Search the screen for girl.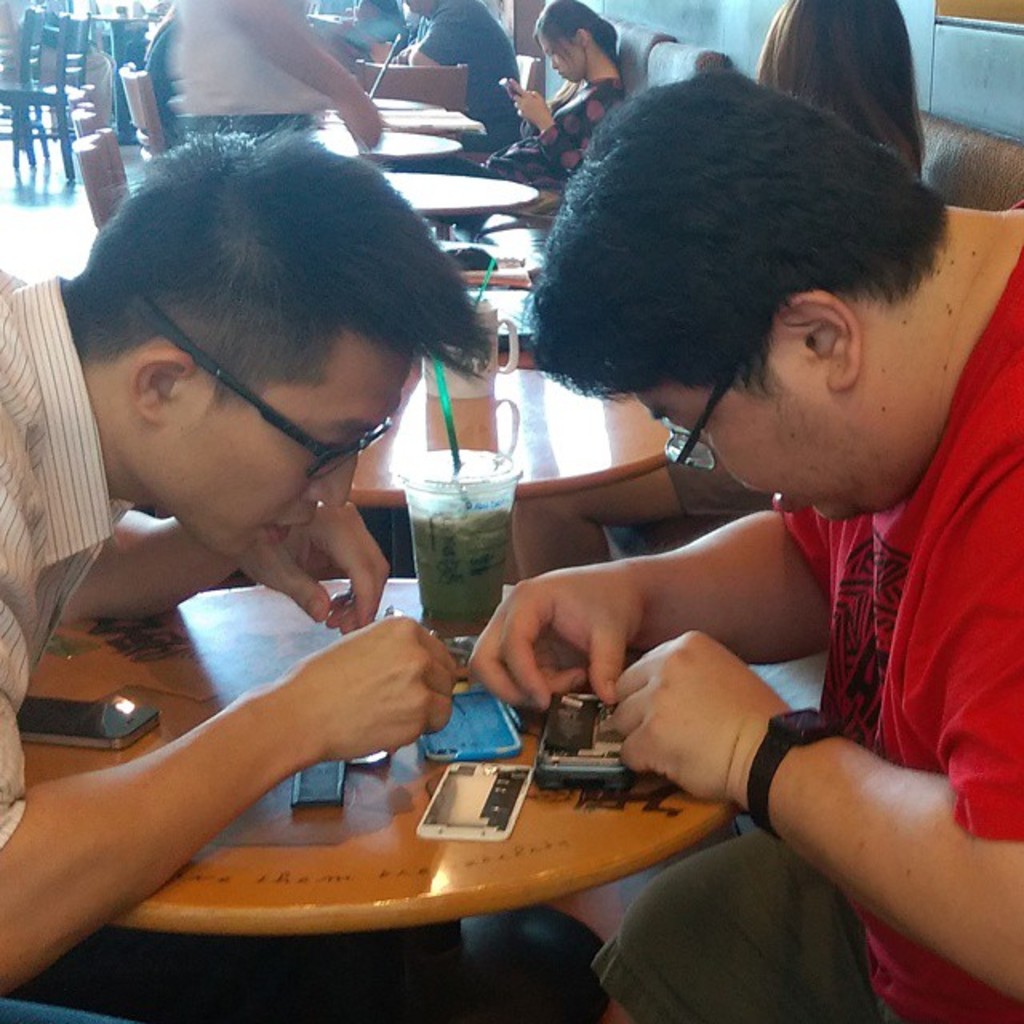
Found at select_region(502, 0, 922, 589).
